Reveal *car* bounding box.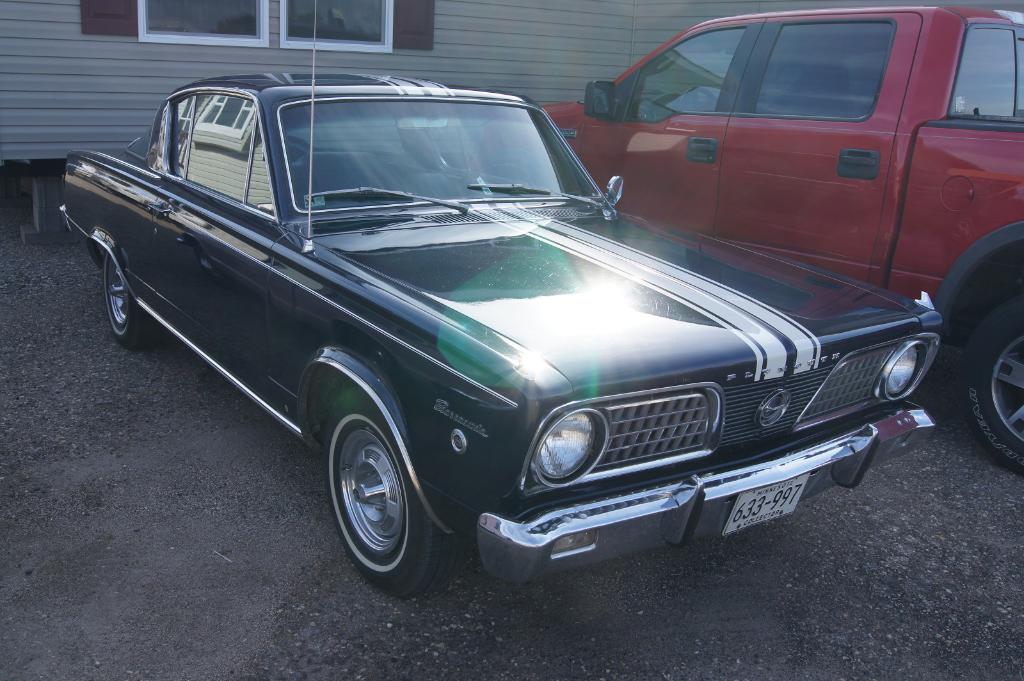
Revealed: l=51, t=0, r=950, b=609.
